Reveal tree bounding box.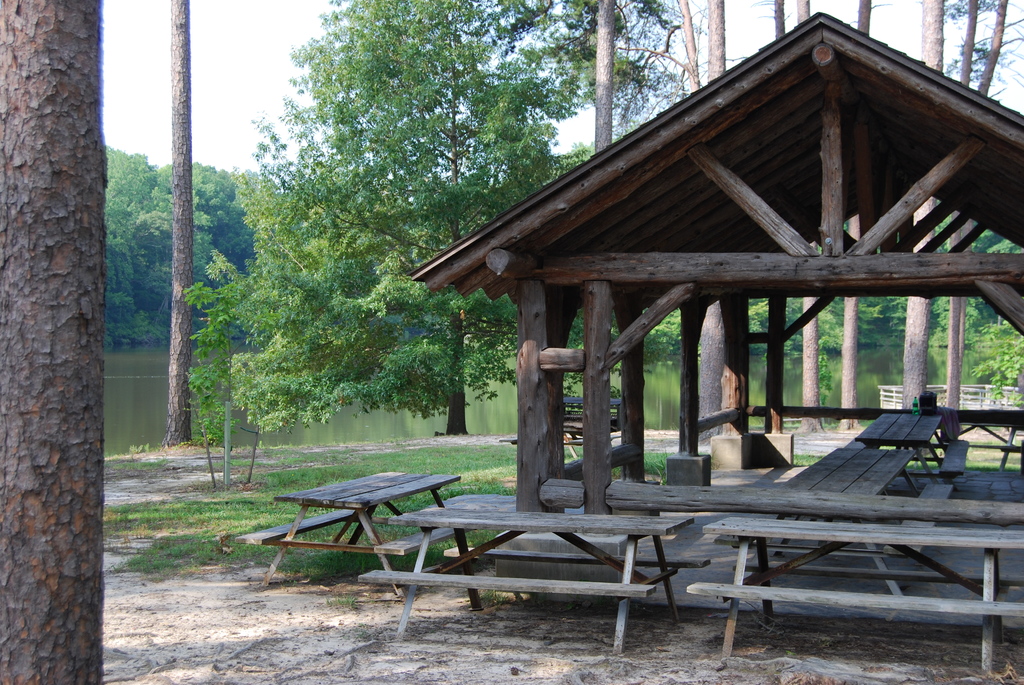
Revealed: rect(101, 139, 265, 353).
